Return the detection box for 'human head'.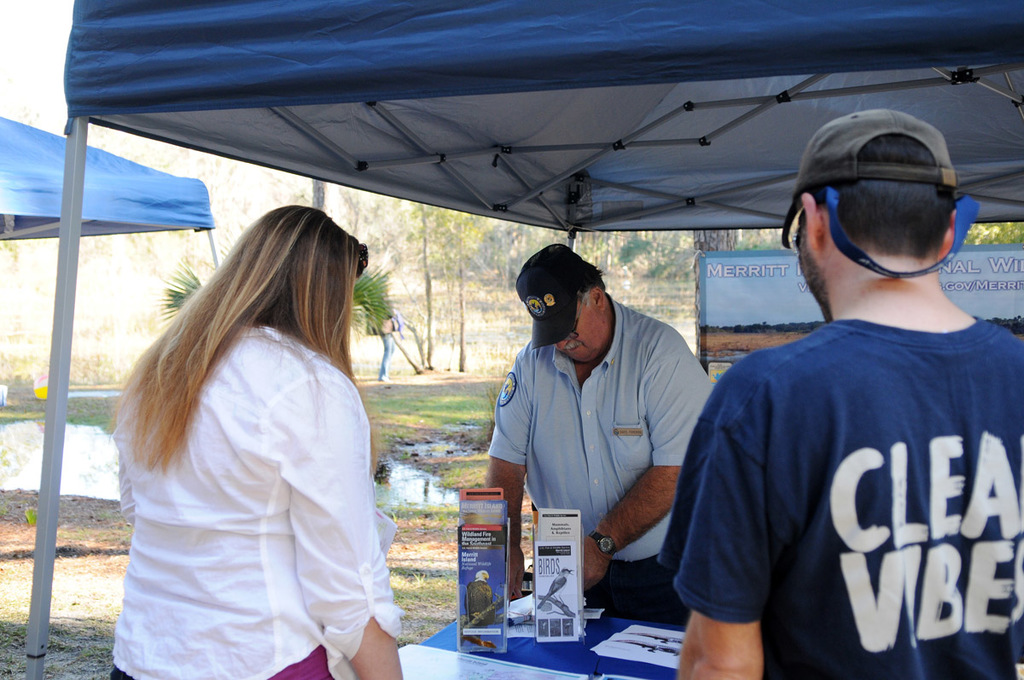
(514, 243, 611, 364).
